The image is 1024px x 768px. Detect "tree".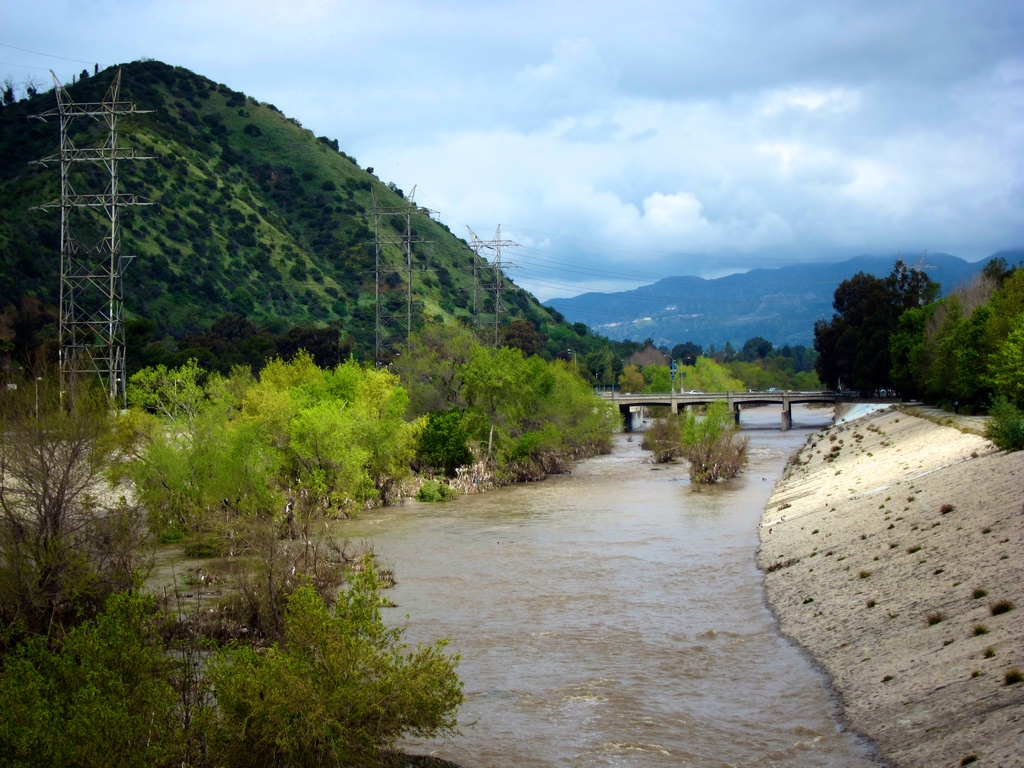
Detection: select_region(918, 246, 1023, 467).
